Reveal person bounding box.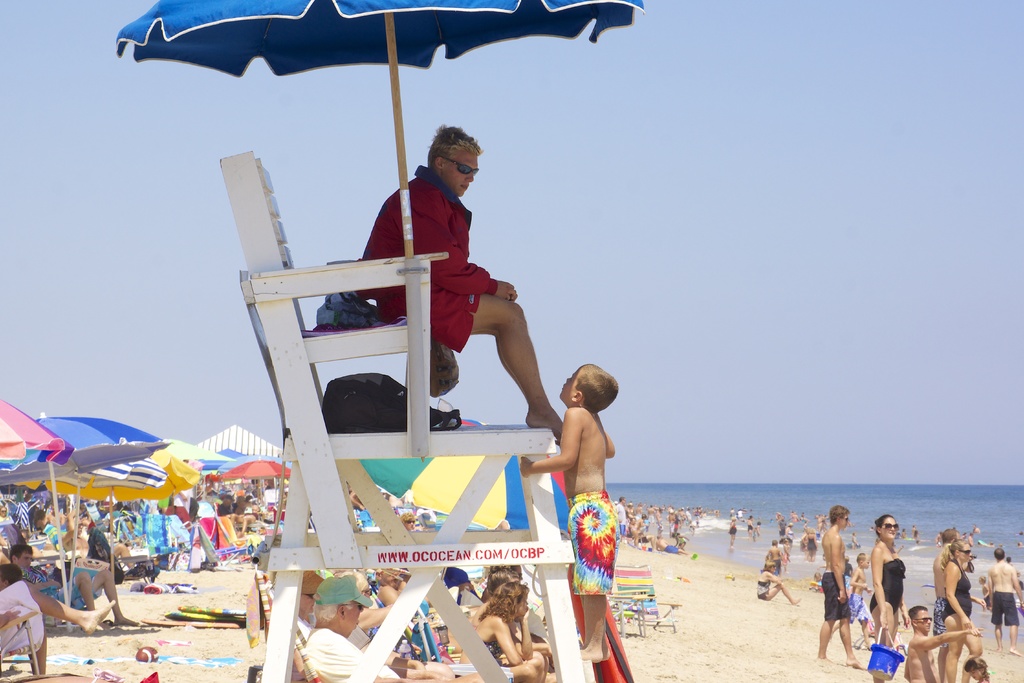
Revealed: x1=520, y1=368, x2=711, y2=662.
